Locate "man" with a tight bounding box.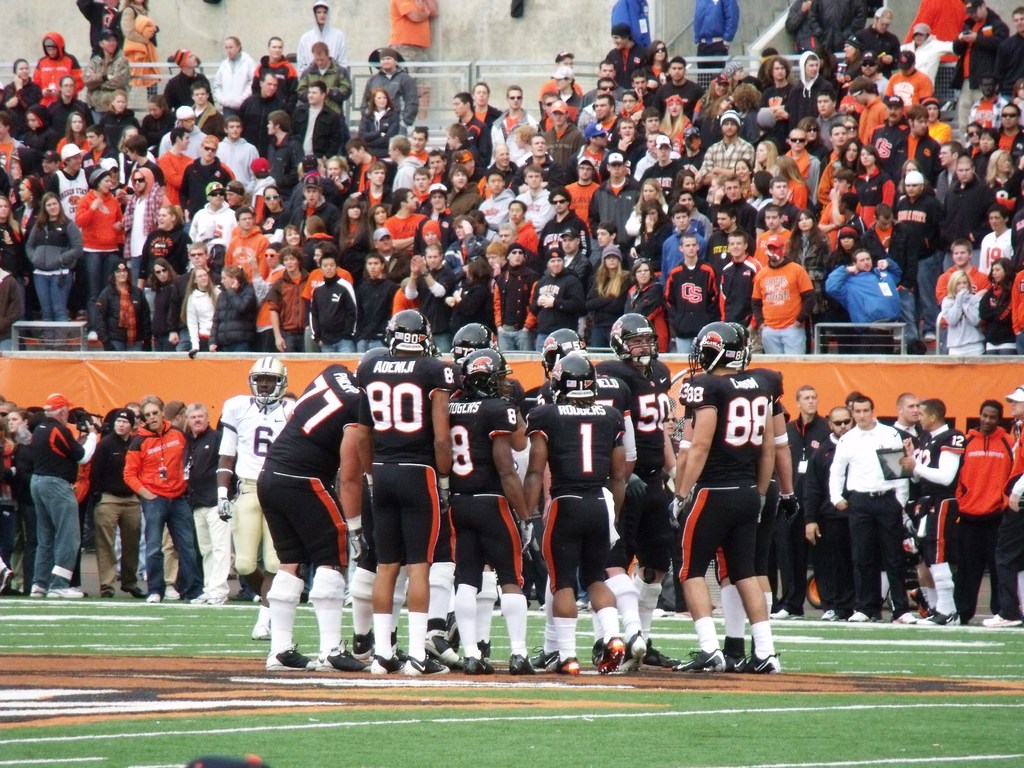
<box>446,351,533,673</box>.
